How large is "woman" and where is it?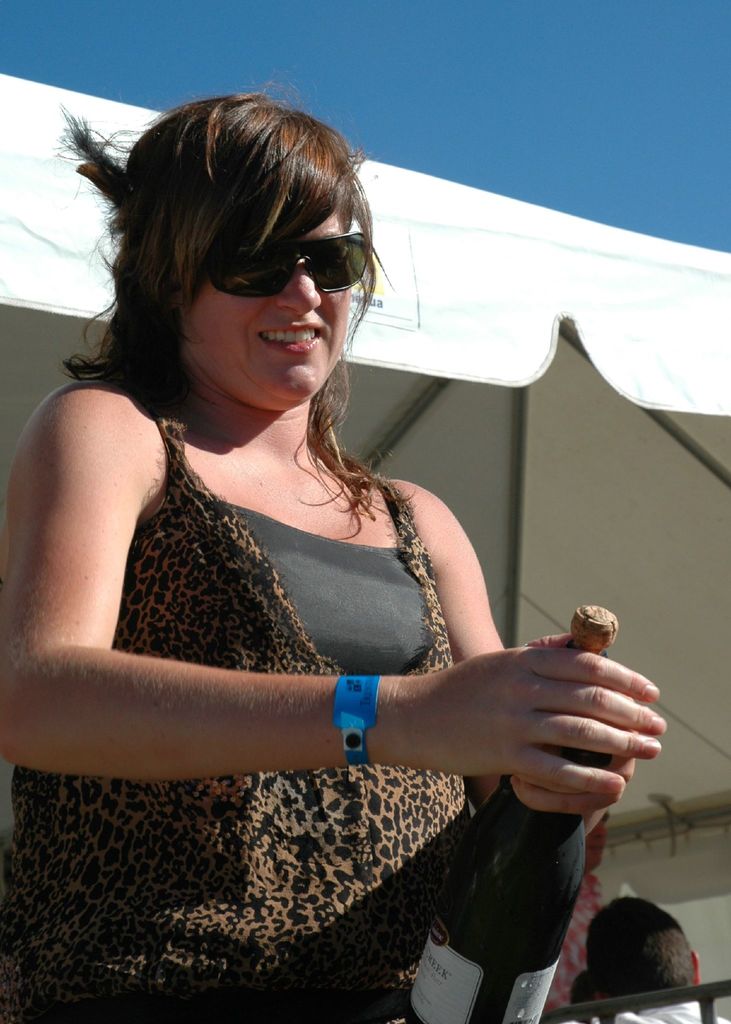
Bounding box: 0:74:666:1023.
